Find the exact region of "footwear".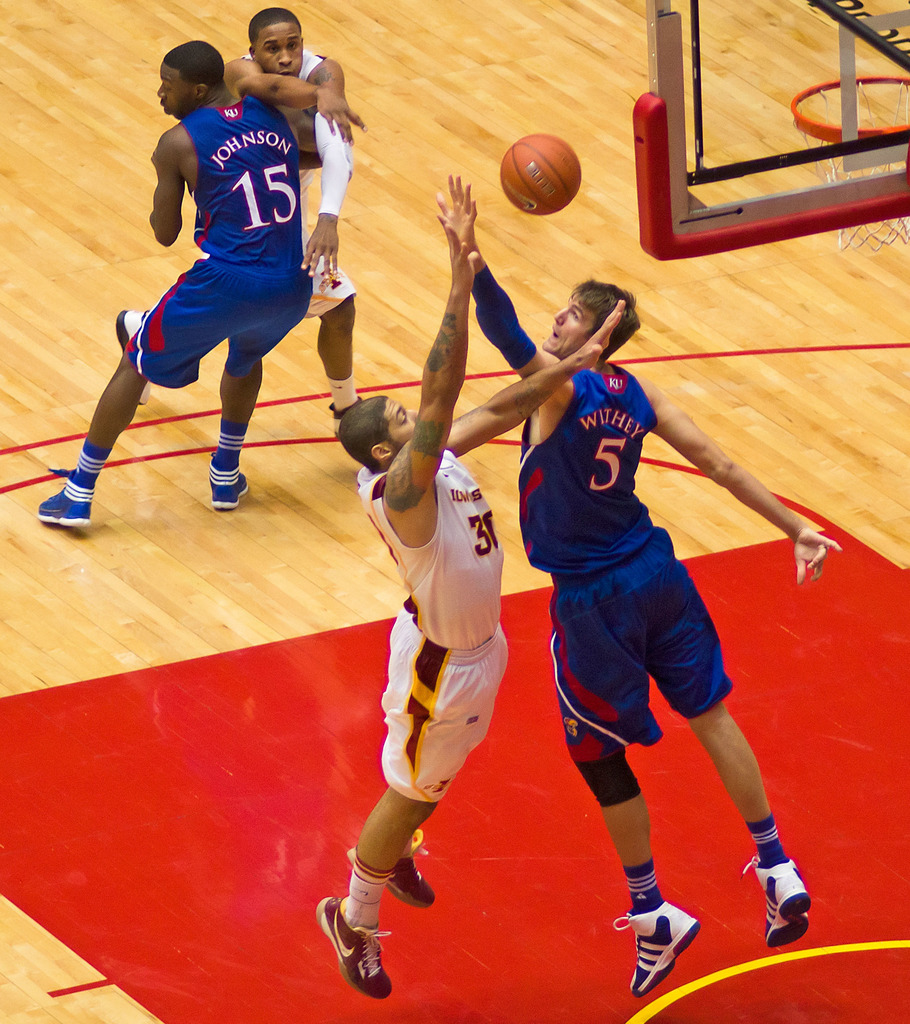
Exact region: [738,851,809,941].
